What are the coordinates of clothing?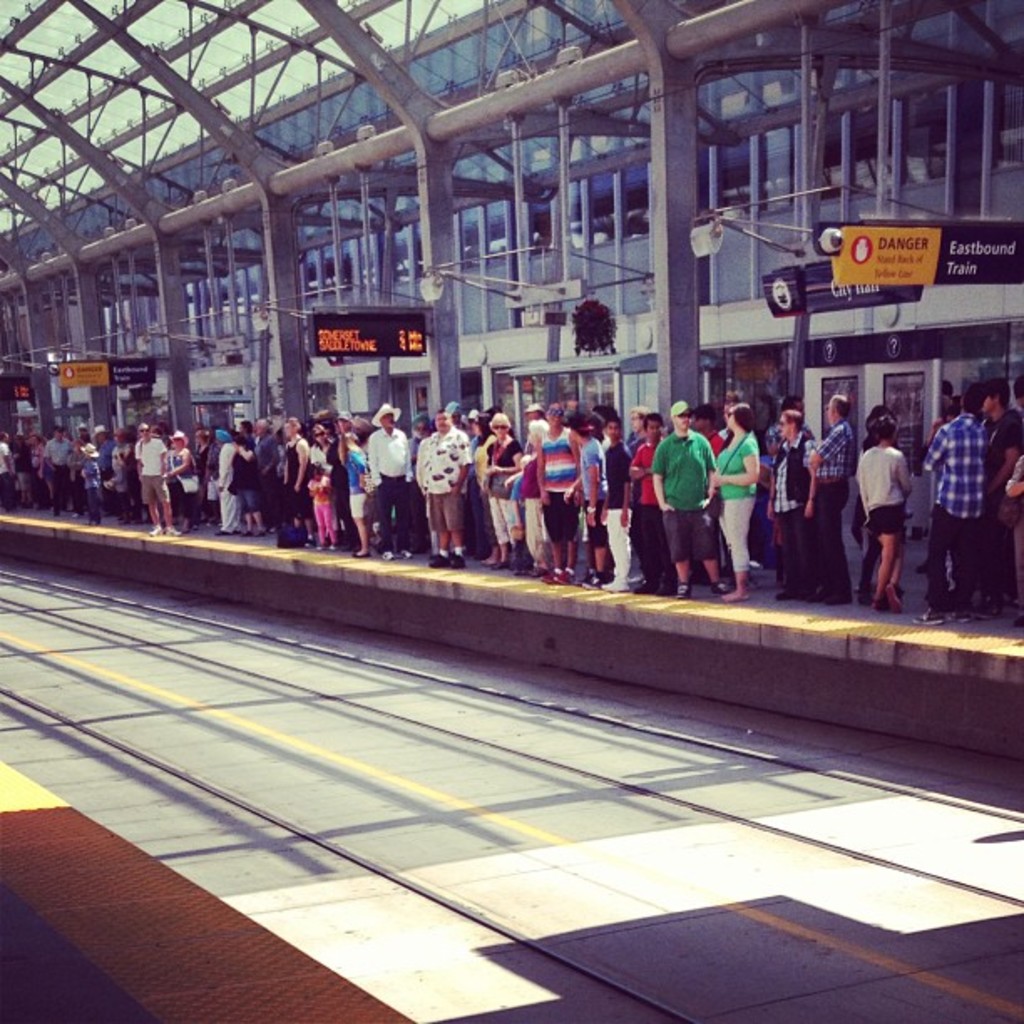
<bbox>577, 435, 606, 545</bbox>.
